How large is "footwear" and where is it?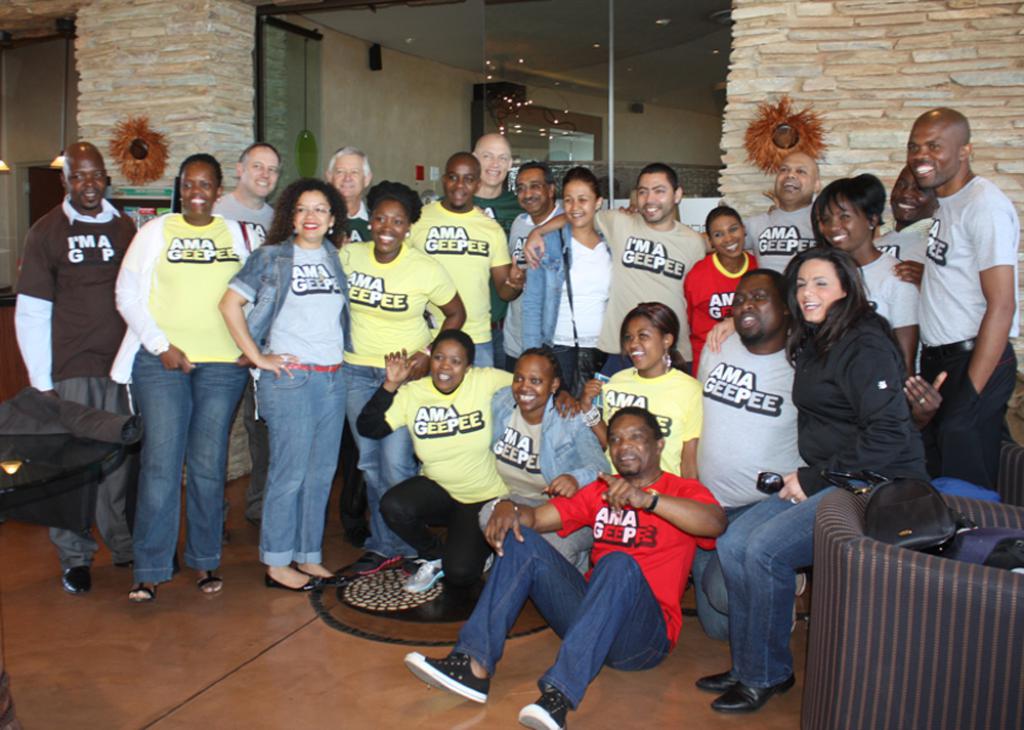
Bounding box: (left=189, top=552, right=223, bottom=592).
